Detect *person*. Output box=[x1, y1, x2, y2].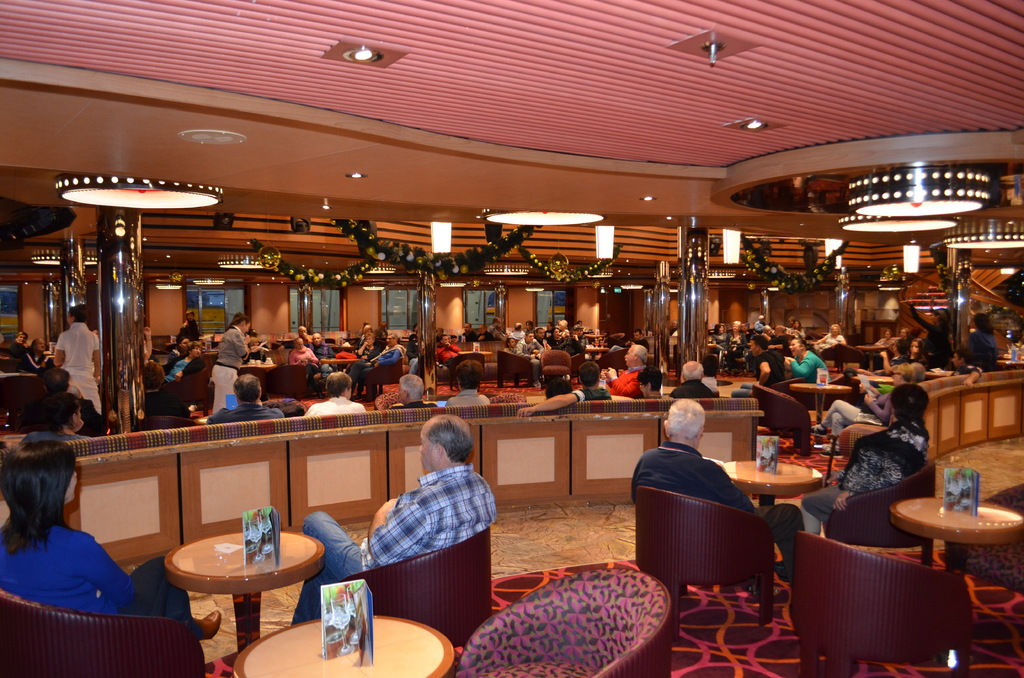
box=[49, 301, 102, 414].
